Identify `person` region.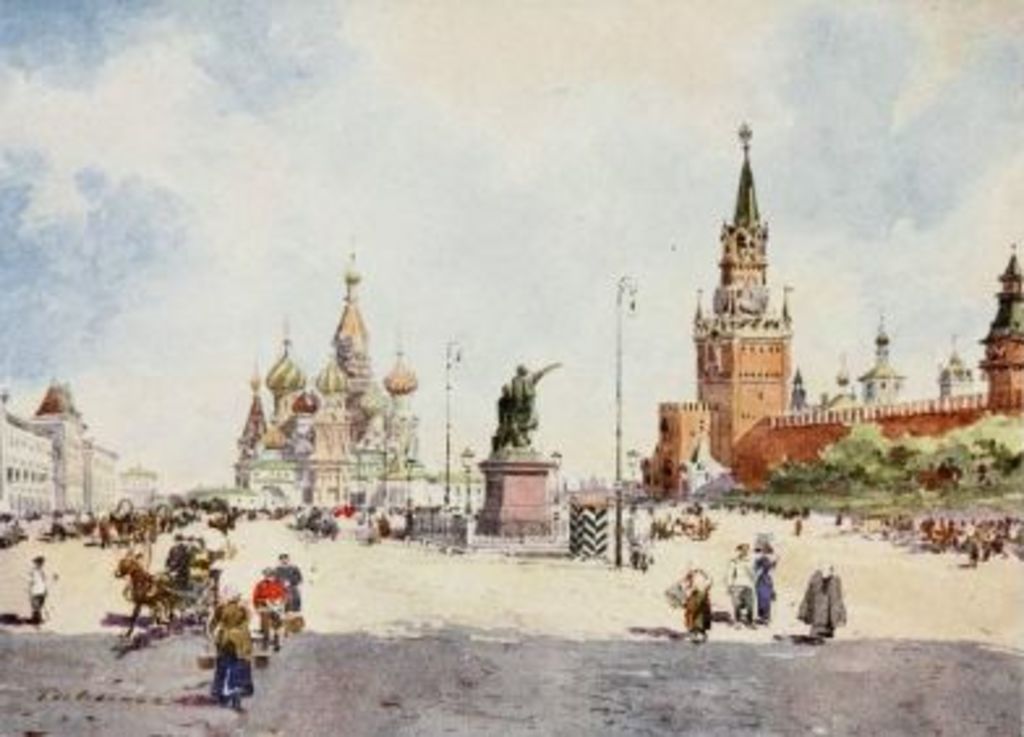
Region: {"left": 204, "top": 588, "right": 256, "bottom": 708}.
